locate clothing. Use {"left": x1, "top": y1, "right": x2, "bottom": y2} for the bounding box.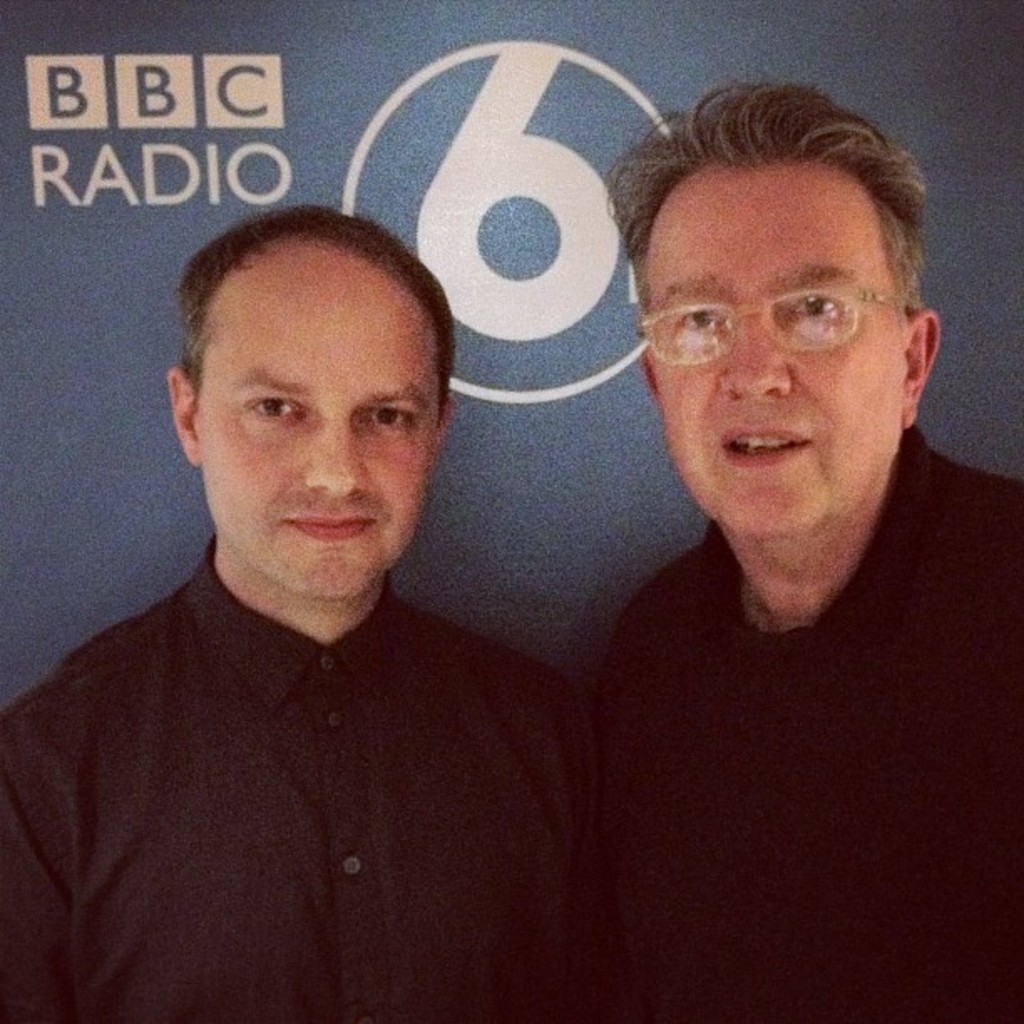
{"left": 0, "top": 544, "right": 592, "bottom": 1022}.
